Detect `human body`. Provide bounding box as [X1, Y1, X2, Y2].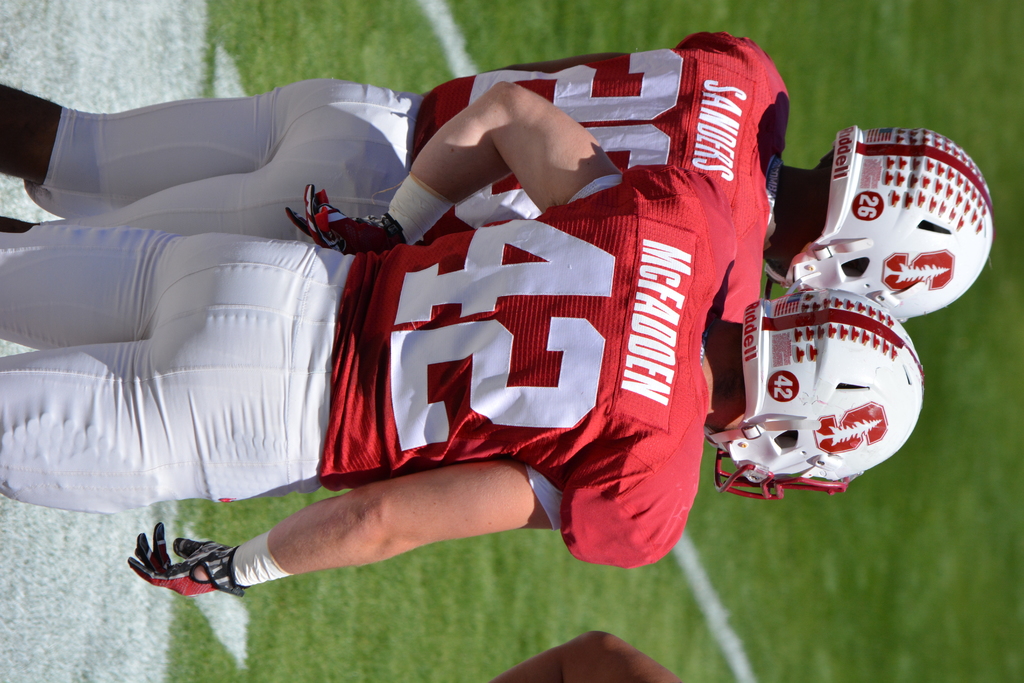
[0, 76, 925, 604].
